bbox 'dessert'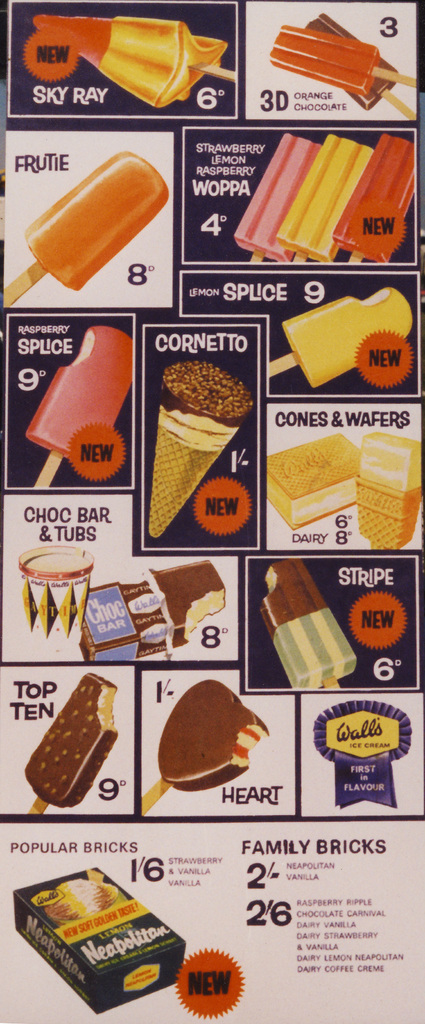
crop(151, 684, 262, 803)
